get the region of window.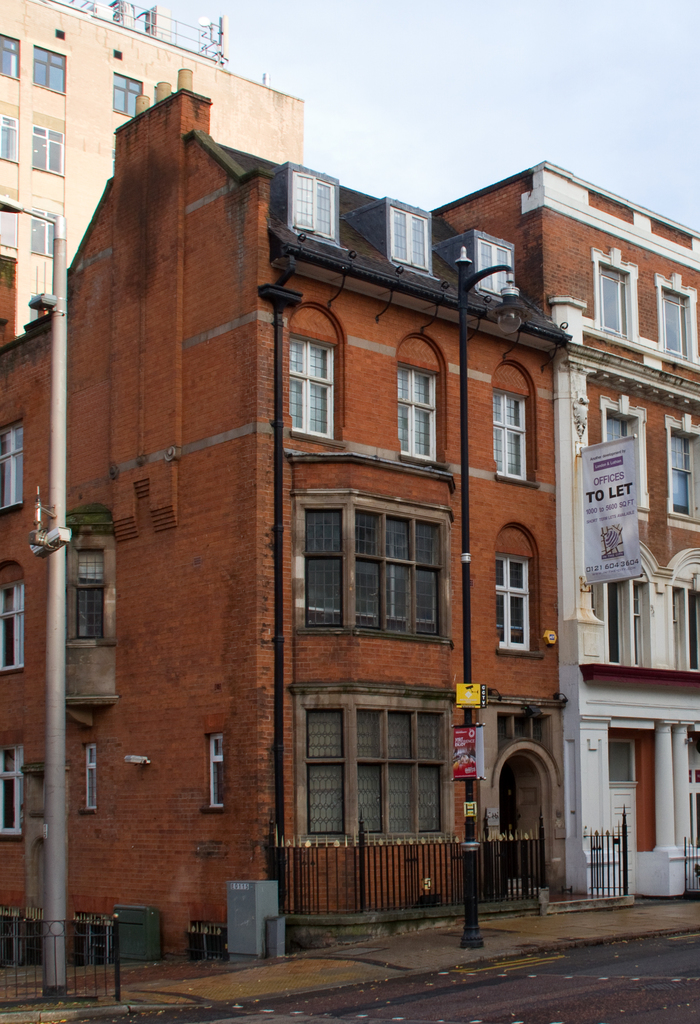
[x1=389, y1=204, x2=432, y2=271].
